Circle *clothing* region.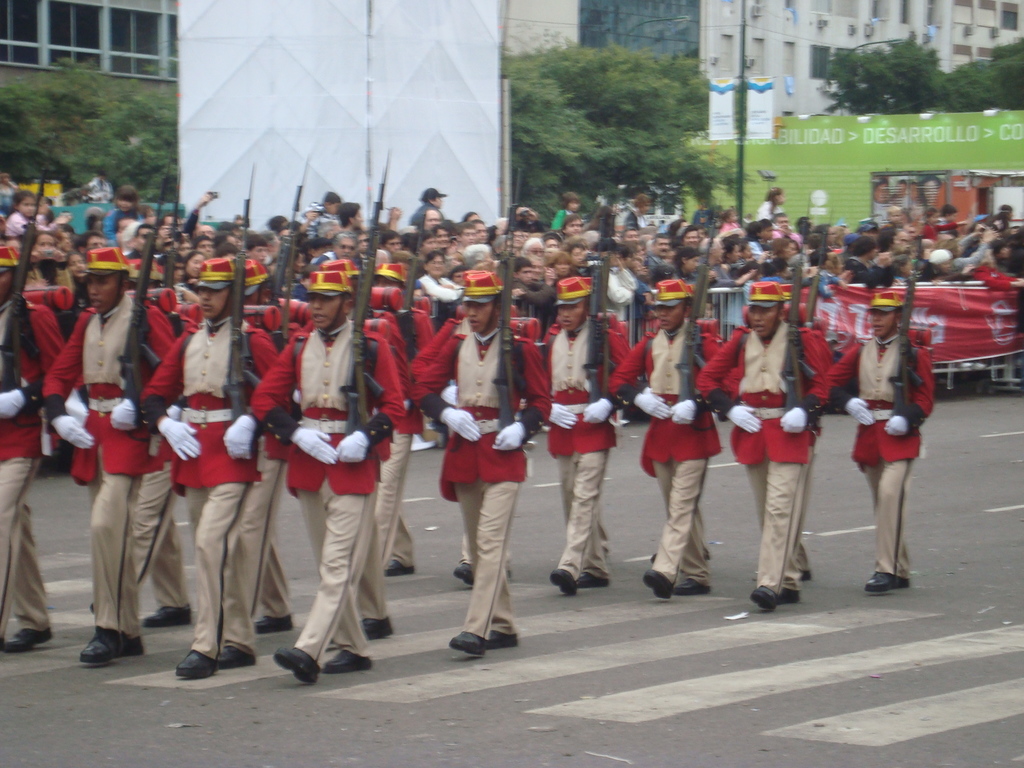
Region: (left=49, top=259, right=163, bottom=628).
